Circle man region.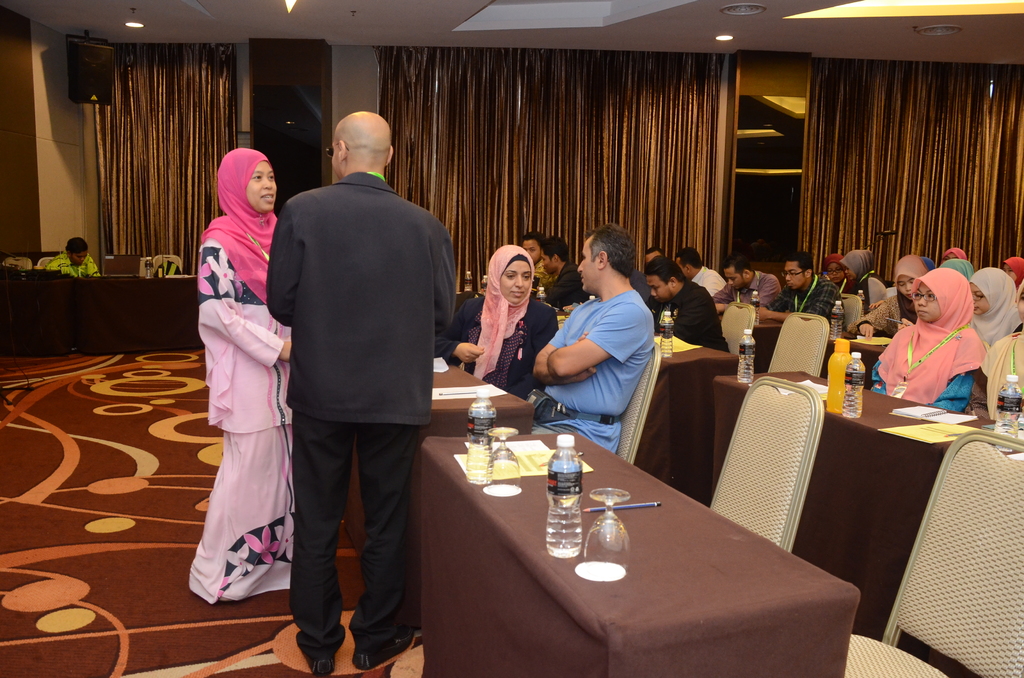
Region: (x1=270, y1=114, x2=454, y2=677).
